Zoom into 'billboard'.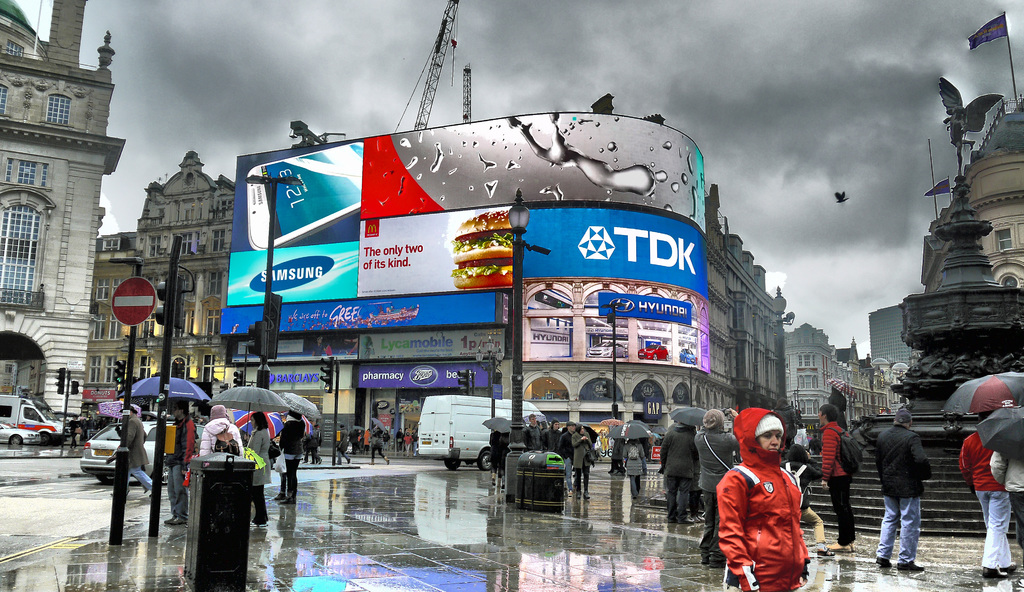
Zoom target: <box>225,147,360,314</box>.
